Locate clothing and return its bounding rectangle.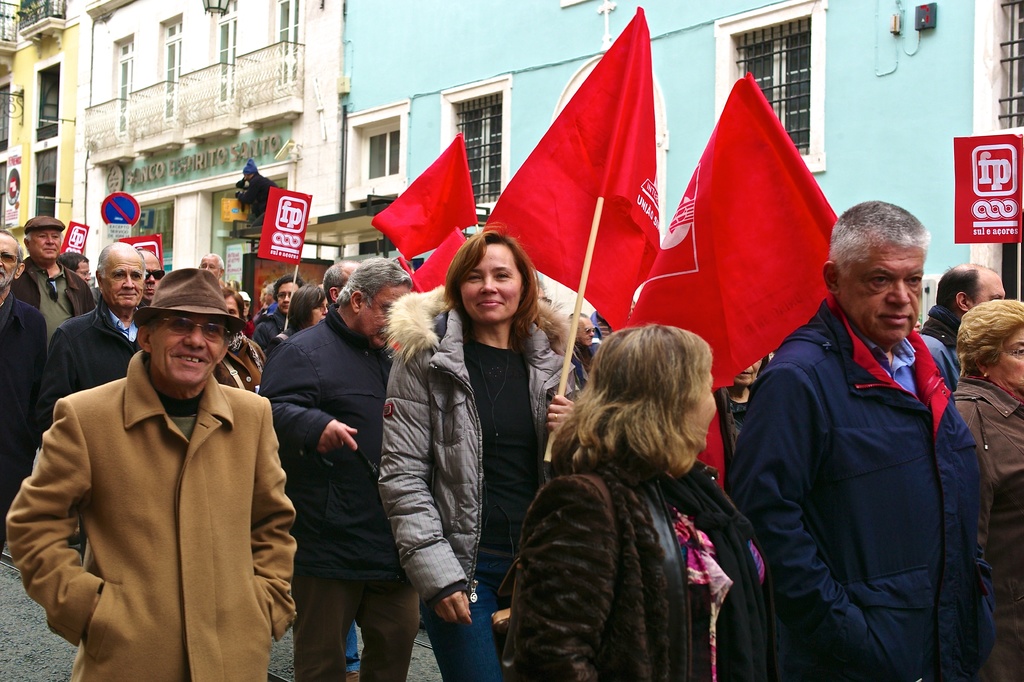
(left=726, top=297, right=1000, bottom=681).
